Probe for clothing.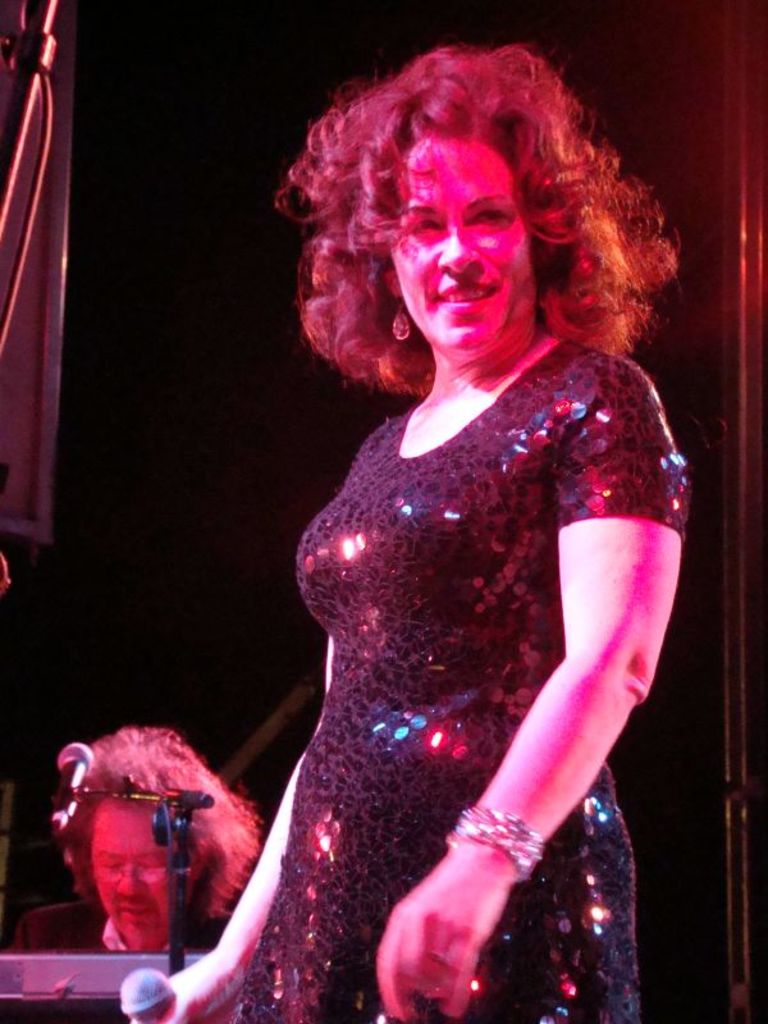
Probe result: (0,888,230,1023).
